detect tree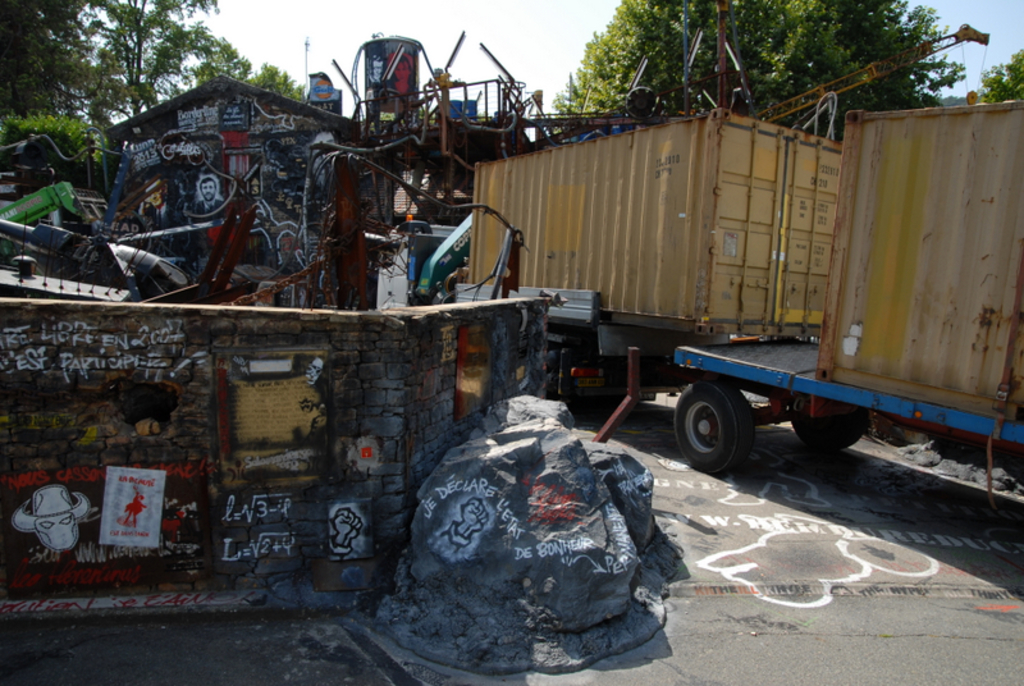
bbox=(12, 0, 259, 123)
